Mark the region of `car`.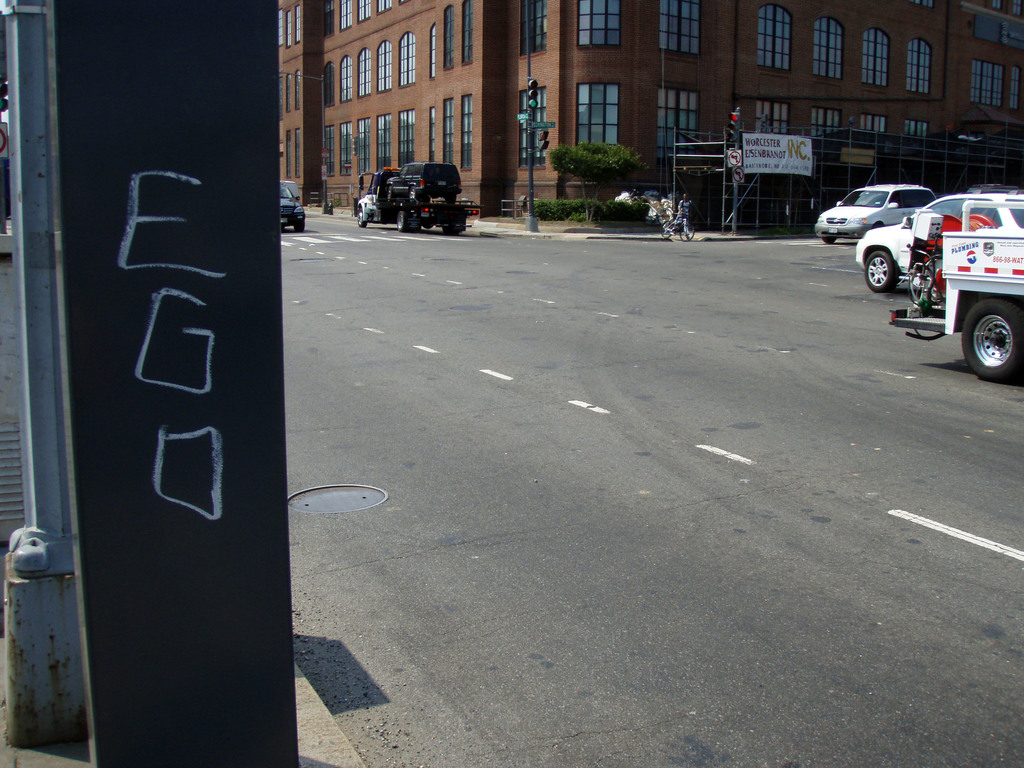
Region: 281,182,305,232.
